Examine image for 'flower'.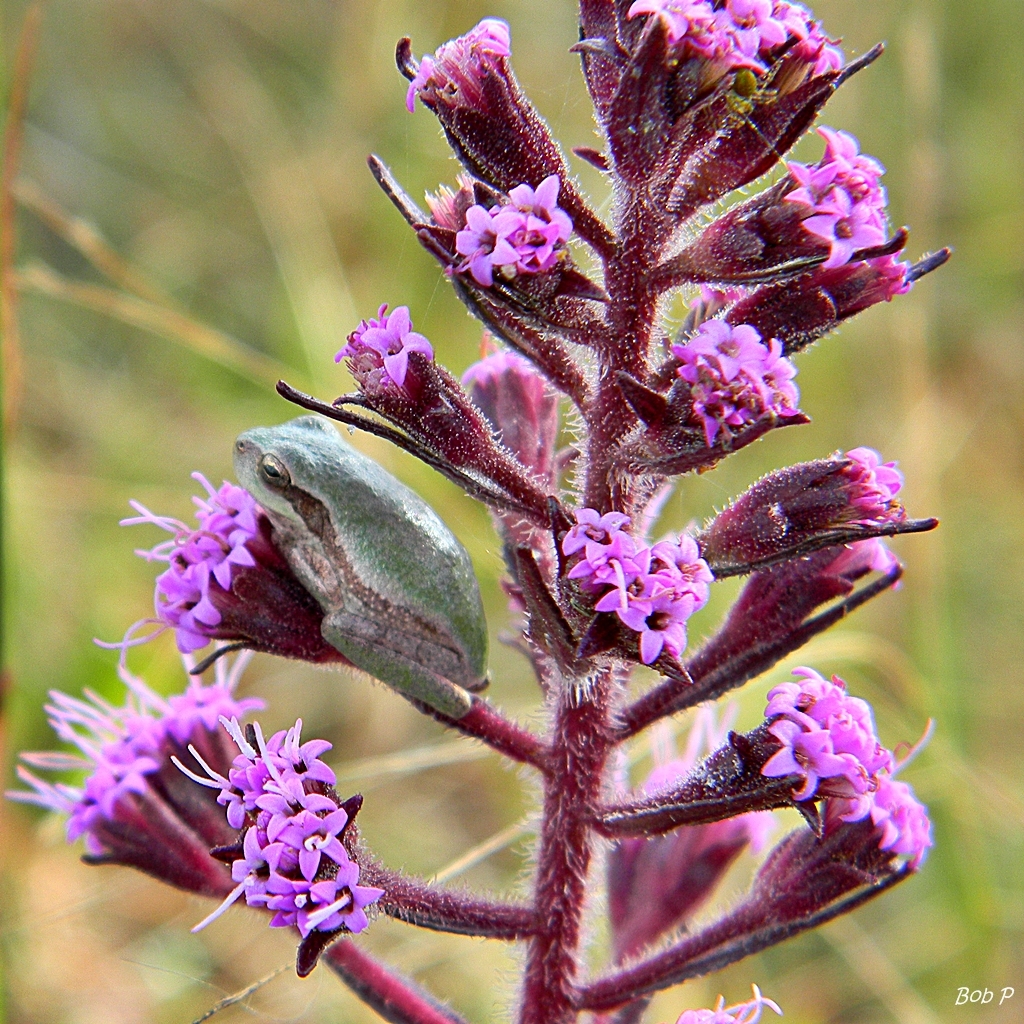
Examination result: [678,978,770,1023].
